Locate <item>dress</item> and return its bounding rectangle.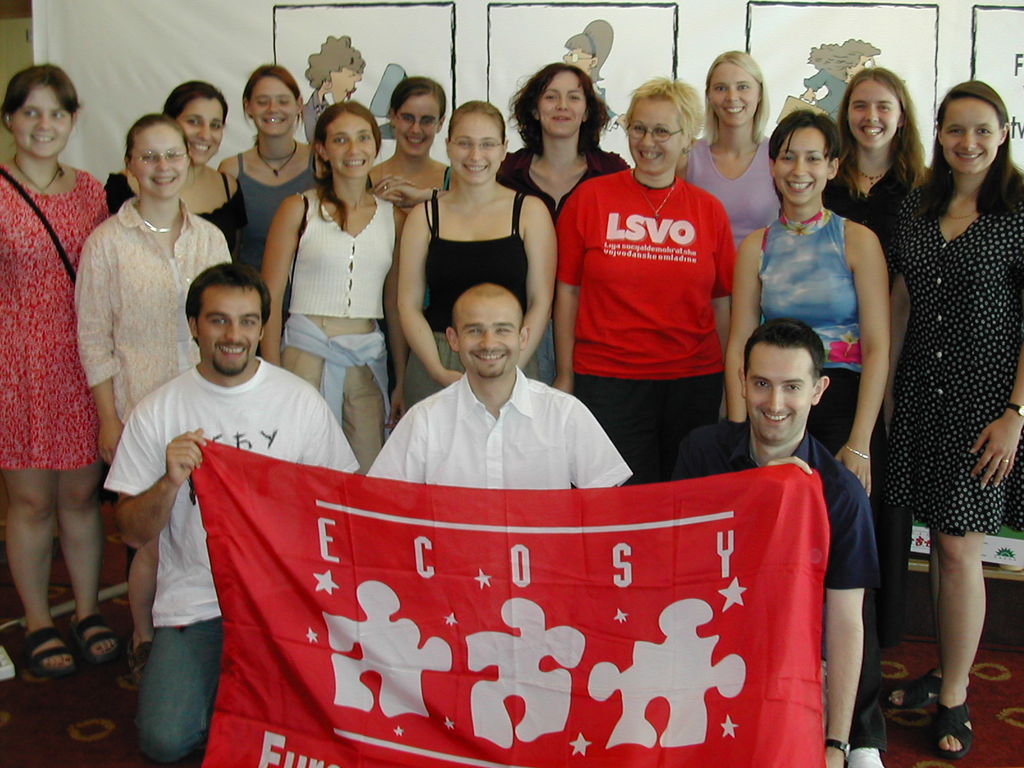
874:182:1023:537.
